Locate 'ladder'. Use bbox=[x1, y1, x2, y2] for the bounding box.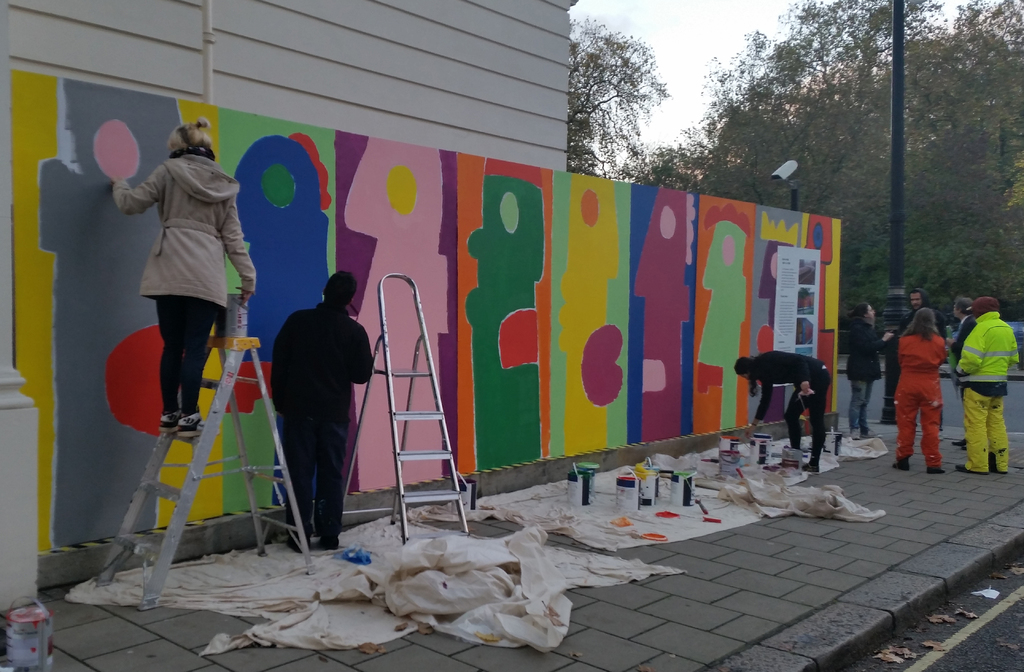
bbox=[89, 340, 320, 614].
